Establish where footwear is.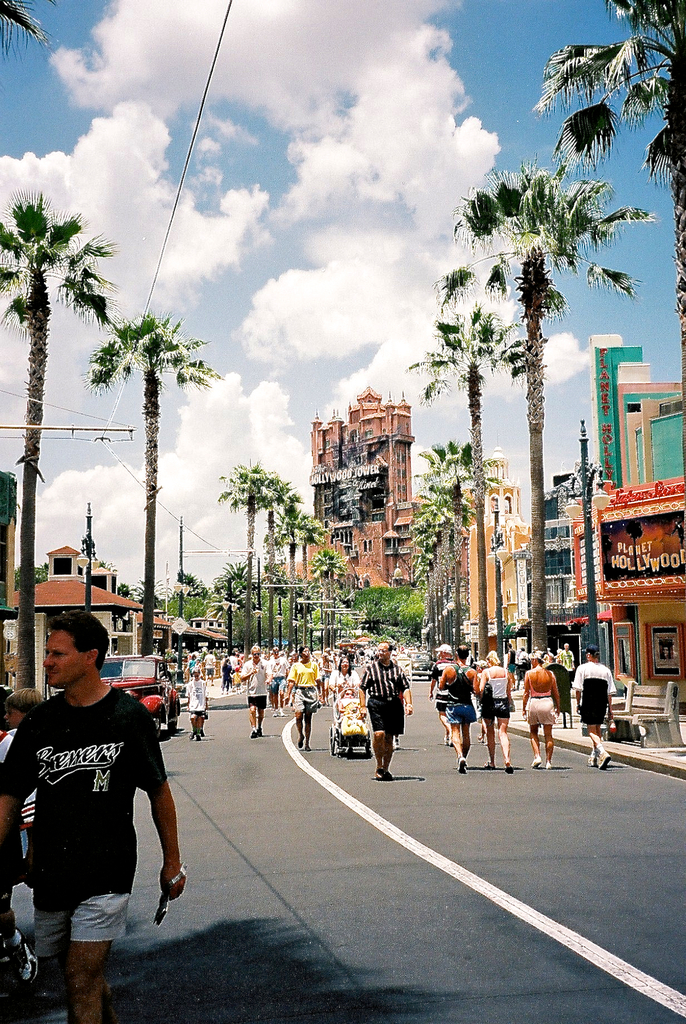
Established at 588, 757, 597, 765.
